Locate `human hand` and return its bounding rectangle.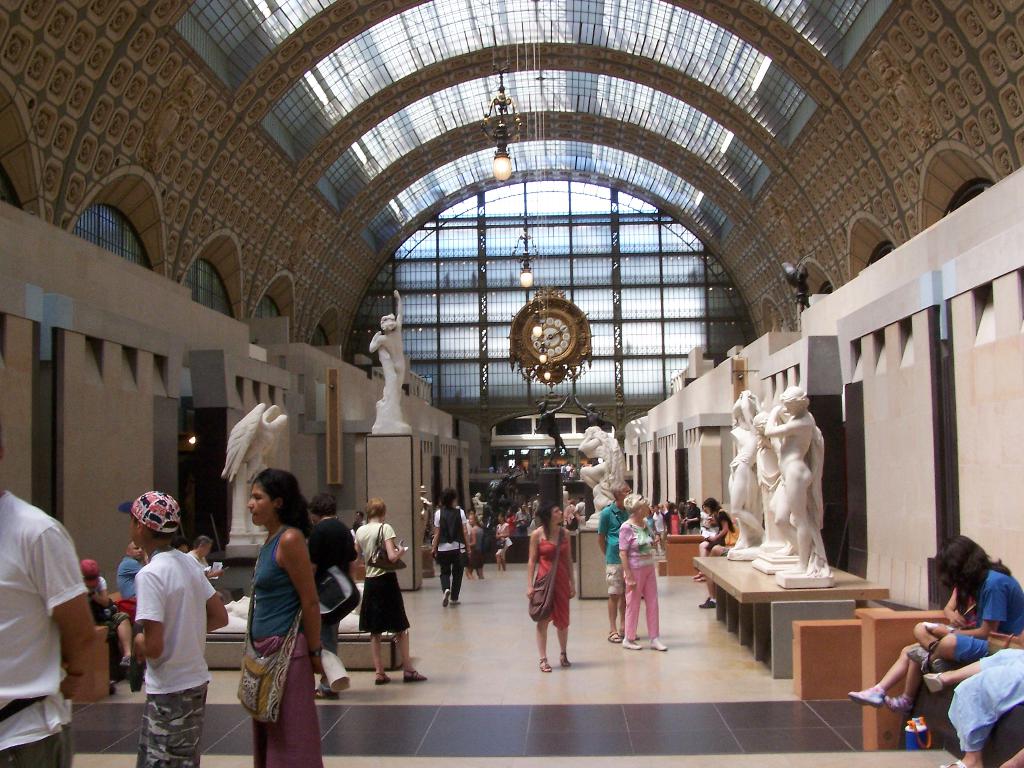
{"x1": 493, "y1": 533, "x2": 501, "y2": 542}.
